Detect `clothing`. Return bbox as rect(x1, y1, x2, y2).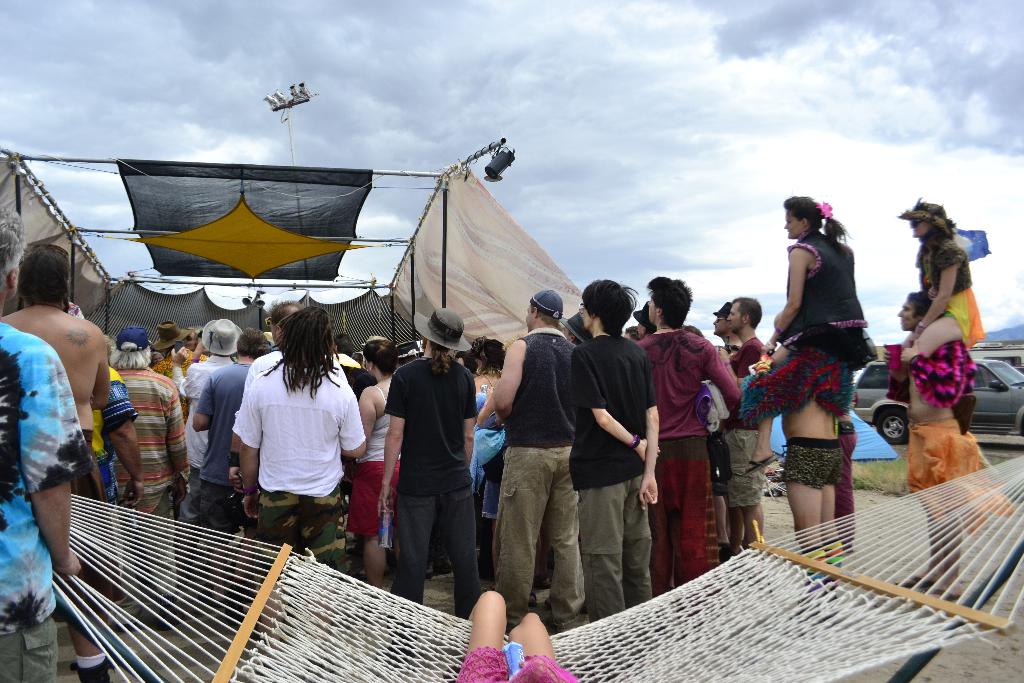
rect(174, 357, 224, 522).
